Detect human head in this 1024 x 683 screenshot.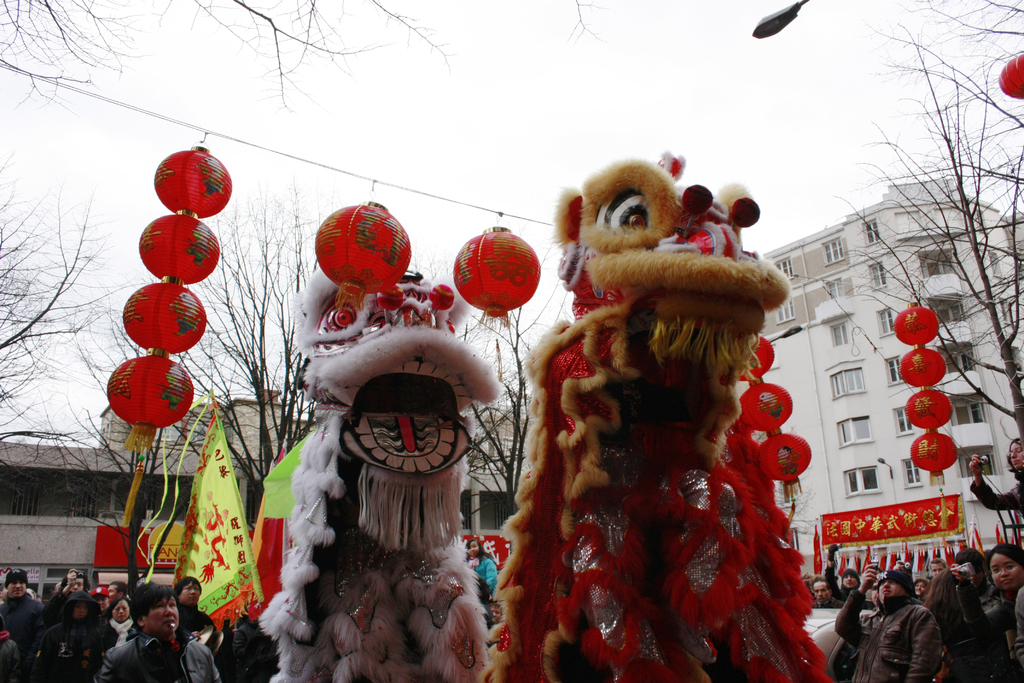
Detection: 810:575:831:605.
